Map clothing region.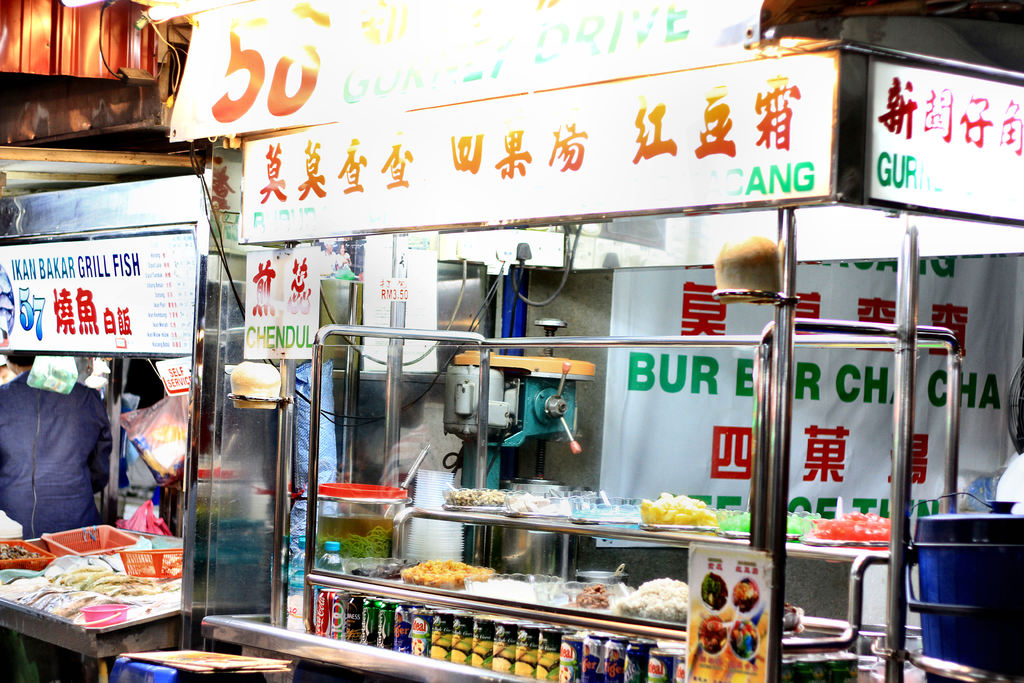
Mapped to BBox(5, 345, 109, 551).
